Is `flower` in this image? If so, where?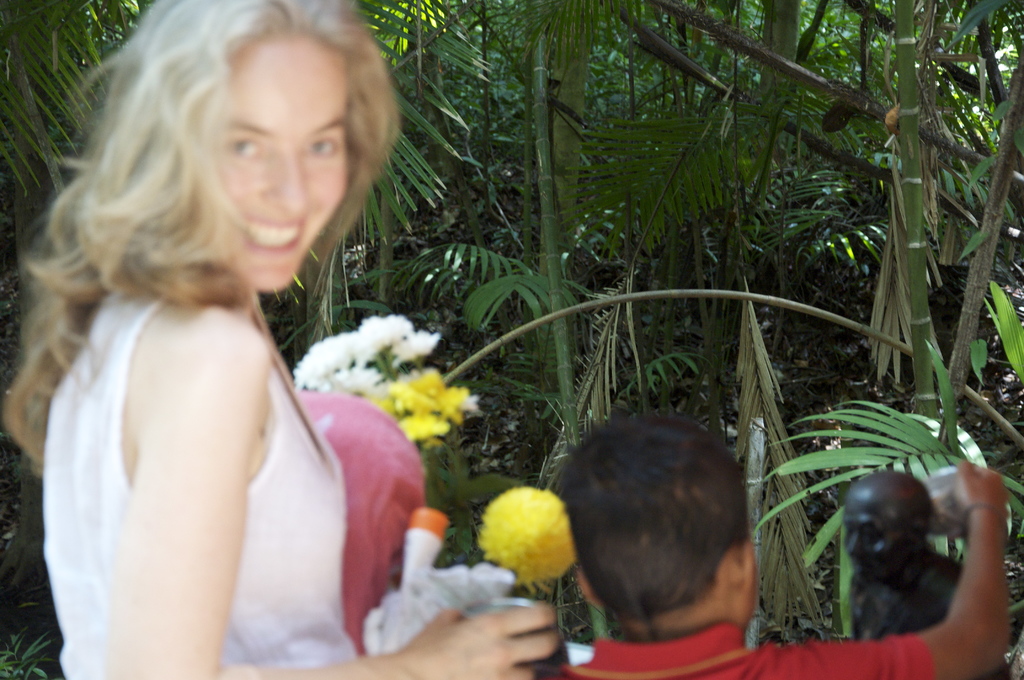
Yes, at {"left": 480, "top": 480, "right": 584, "bottom": 590}.
